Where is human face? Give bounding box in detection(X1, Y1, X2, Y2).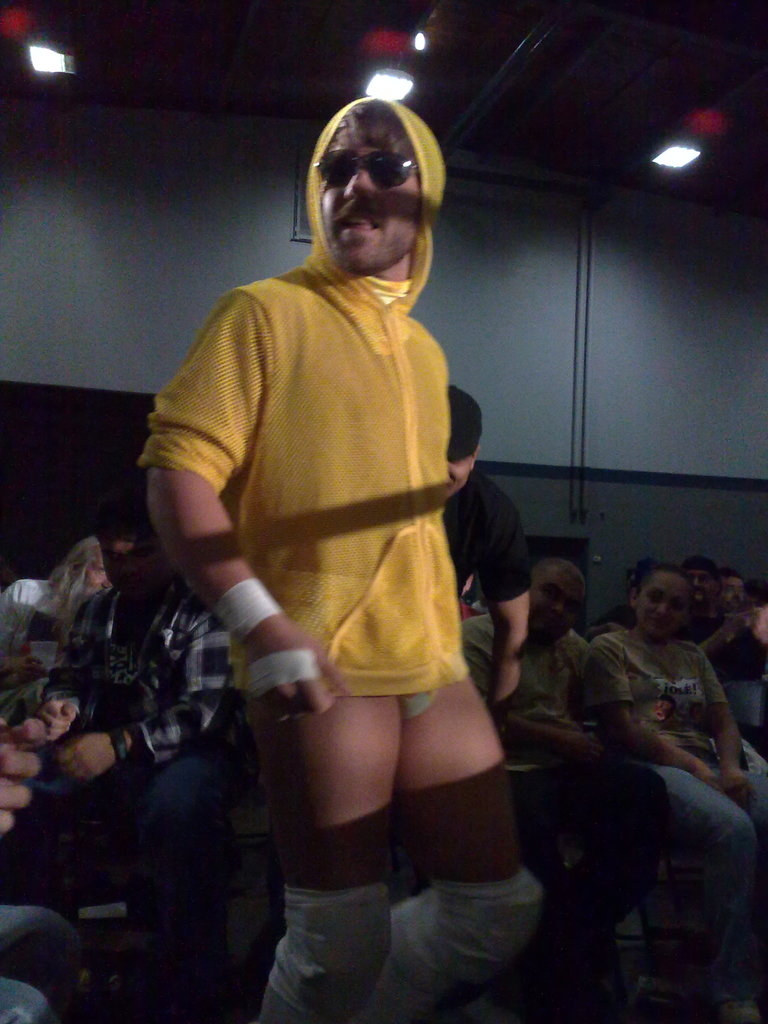
detection(627, 571, 701, 637).
